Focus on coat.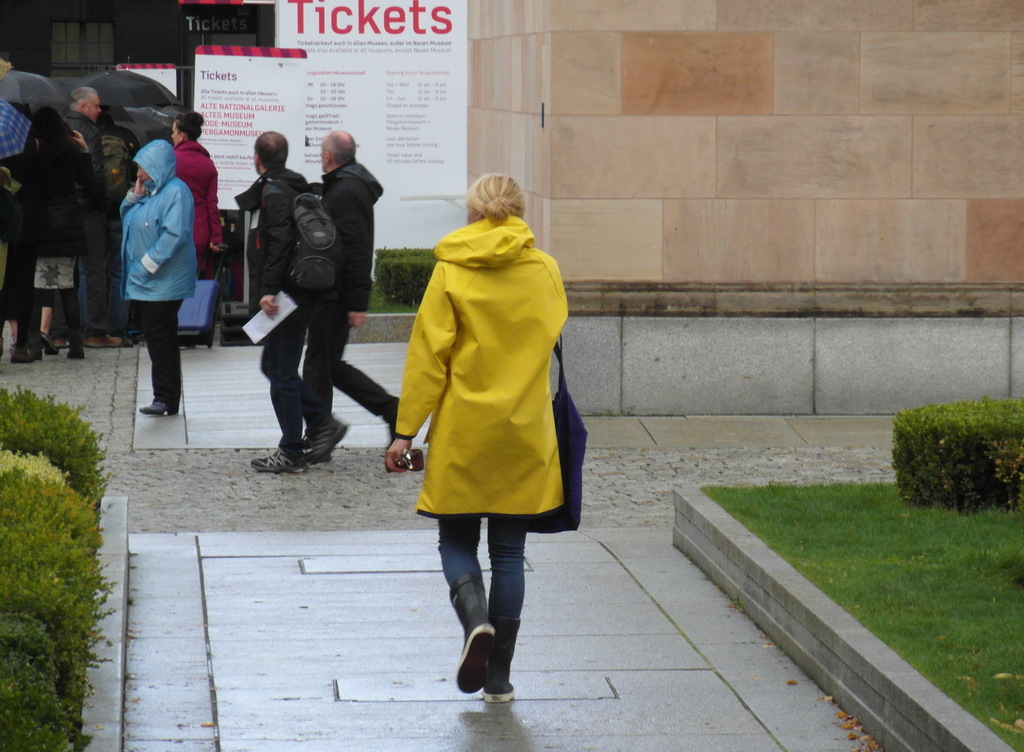
Focused at pyautogui.locateOnScreen(393, 211, 561, 516).
